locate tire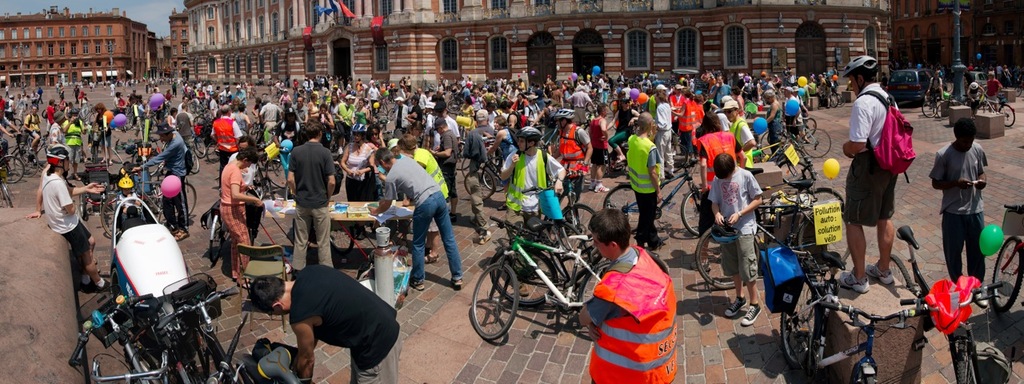
[left=602, top=150, right=622, bottom=173]
